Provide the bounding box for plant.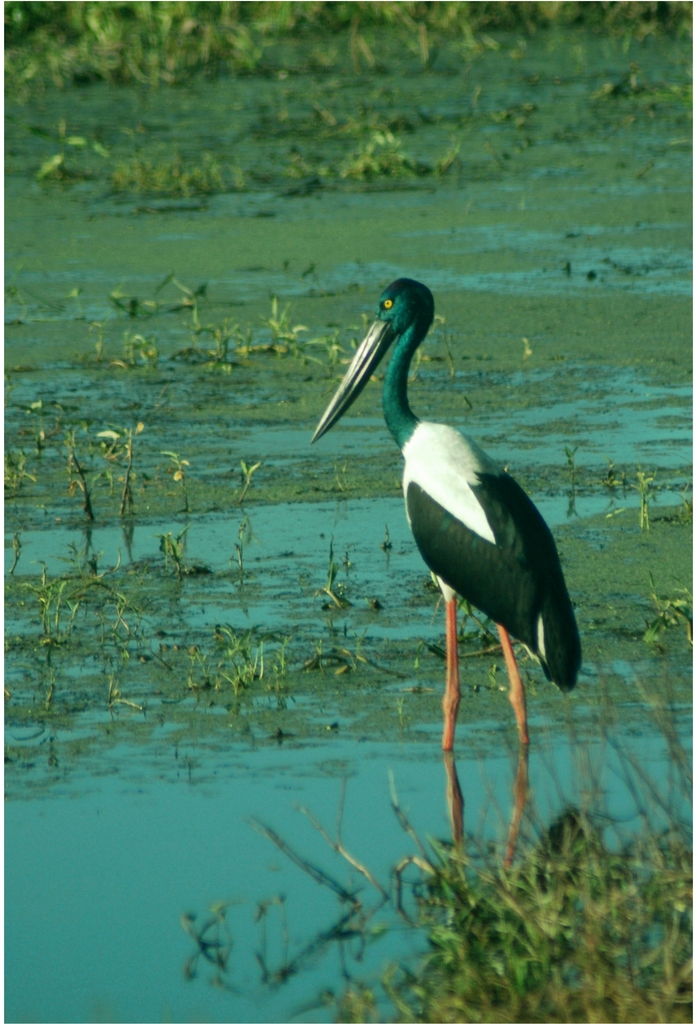
<bbox>99, 413, 154, 516</bbox>.
